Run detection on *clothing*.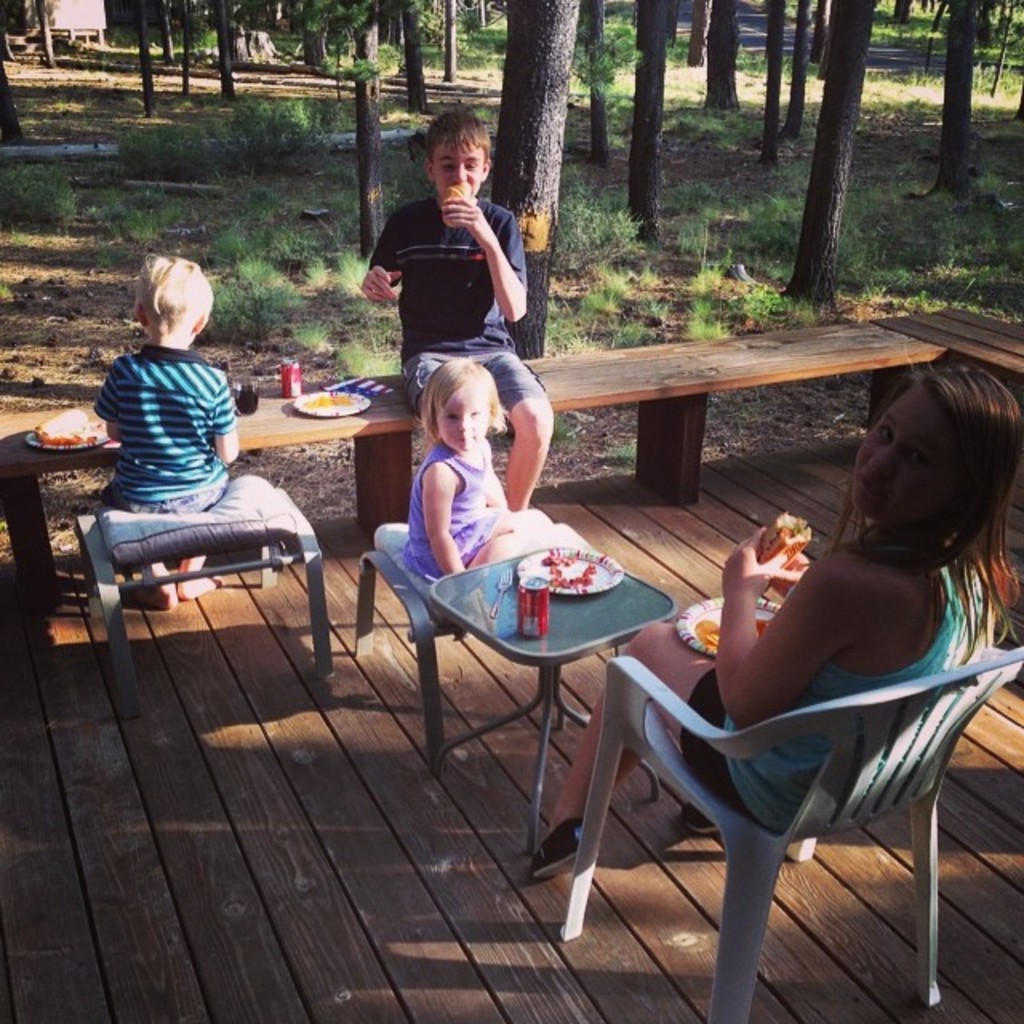
Result: 370, 149, 547, 365.
